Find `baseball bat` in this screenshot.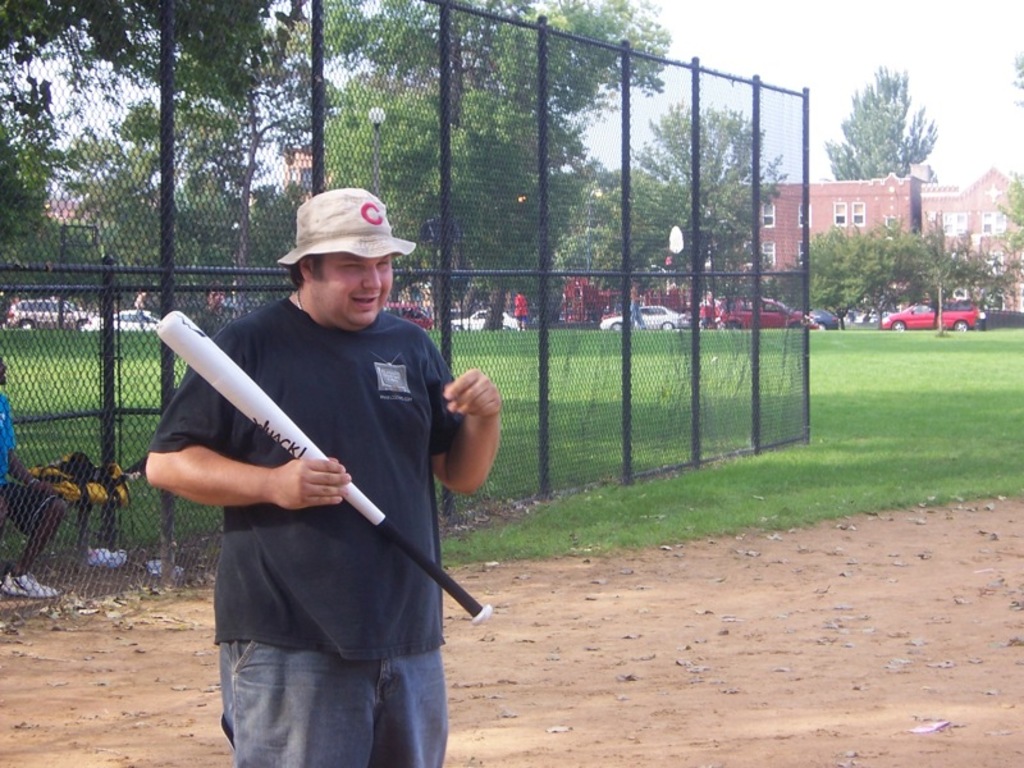
The bounding box for `baseball bat` is x1=156, y1=308, x2=493, y2=623.
